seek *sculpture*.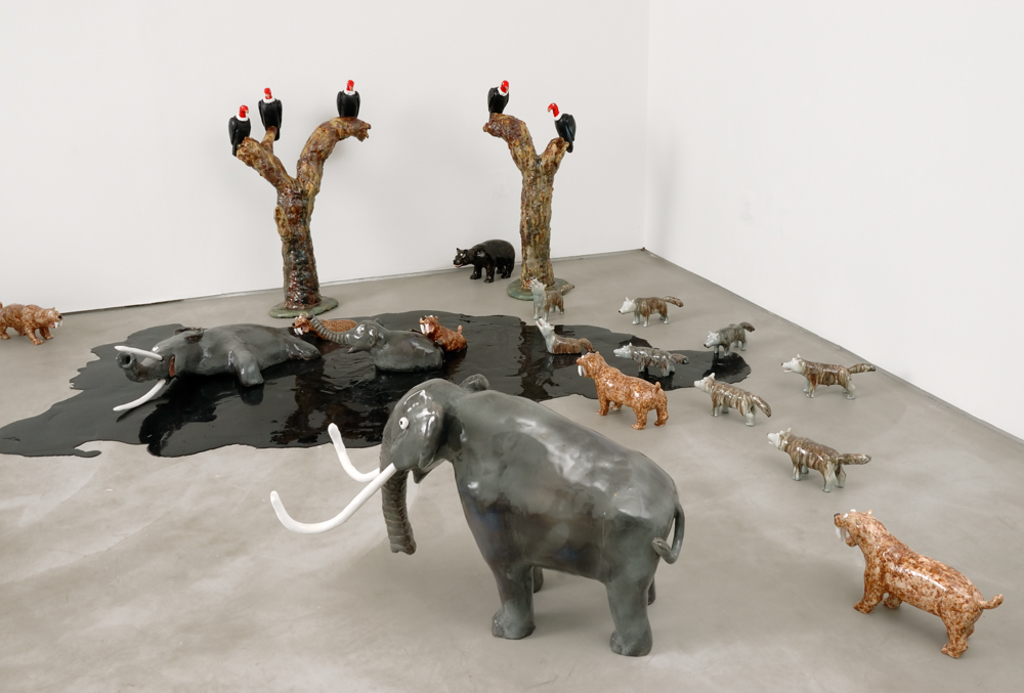
locate(225, 75, 373, 319).
